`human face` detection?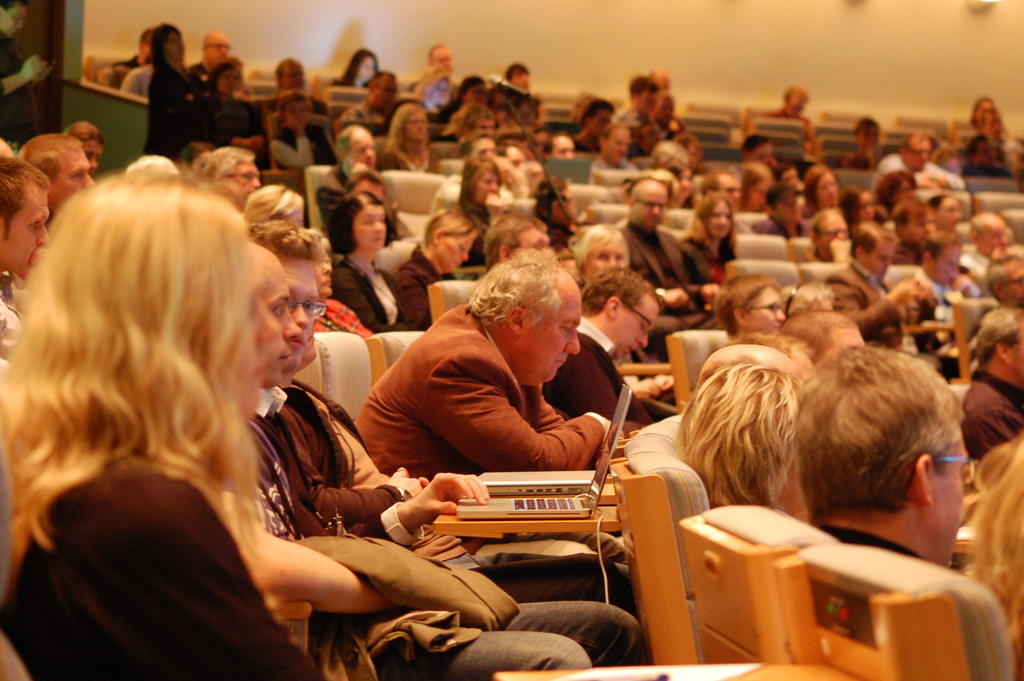
902 211 937 238
